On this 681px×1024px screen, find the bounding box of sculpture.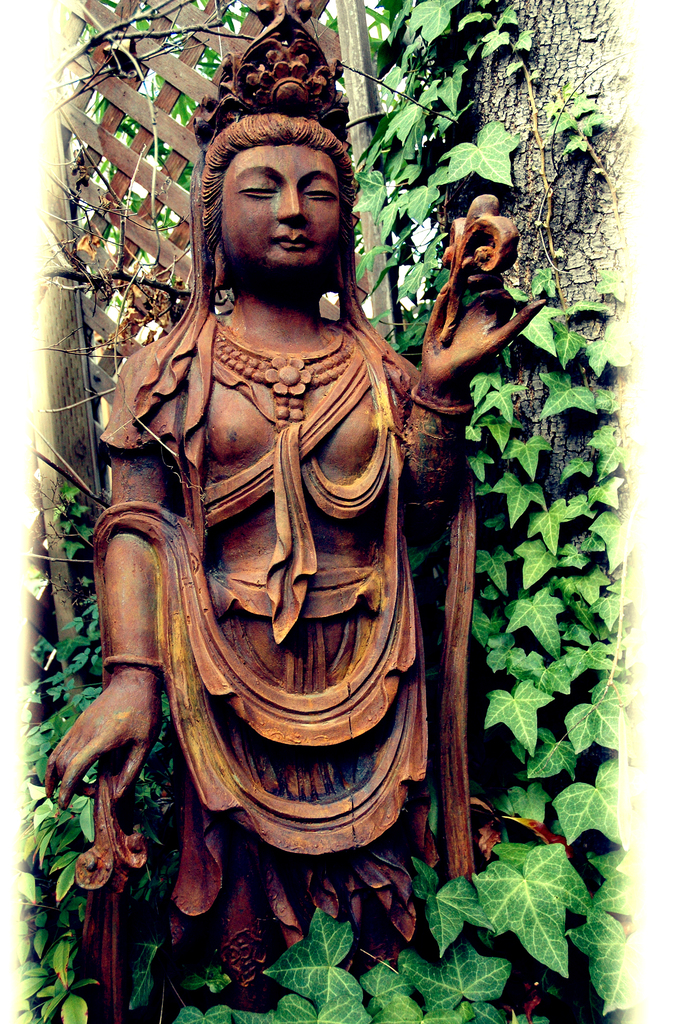
Bounding box: [x1=86, y1=90, x2=475, y2=969].
